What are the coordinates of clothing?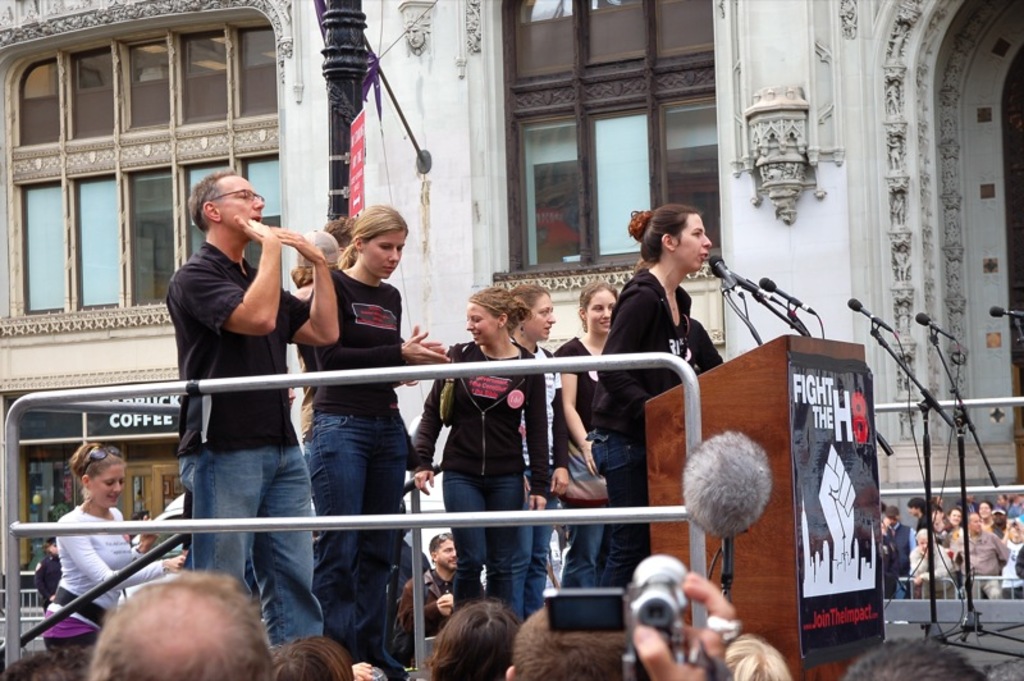
(x1=303, y1=257, x2=411, y2=663).
